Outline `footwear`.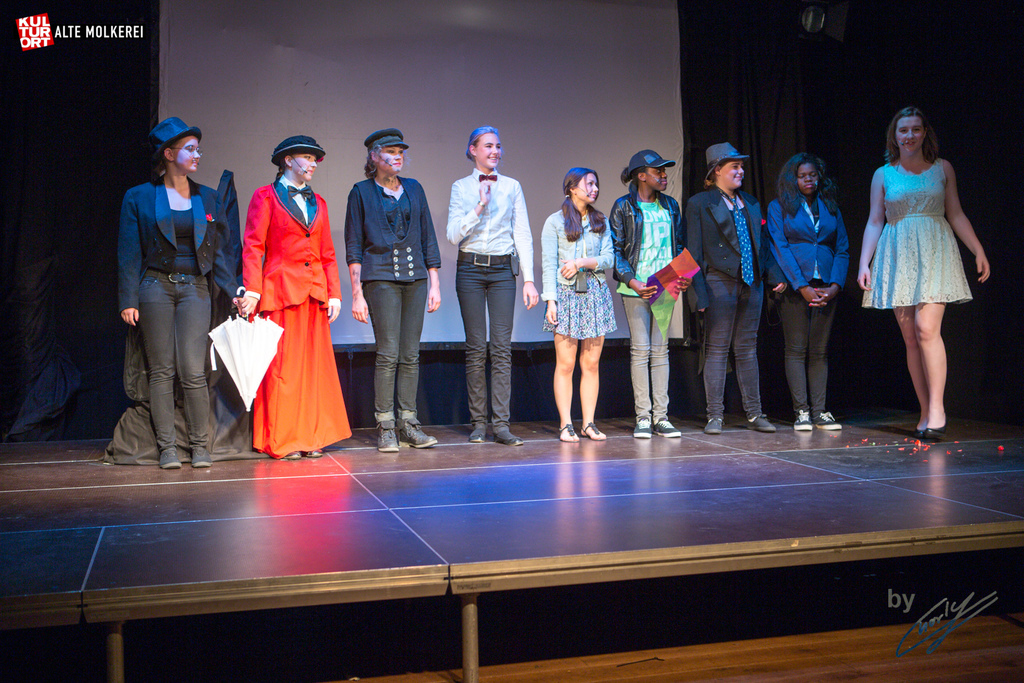
Outline: BBox(794, 410, 813, 429).
